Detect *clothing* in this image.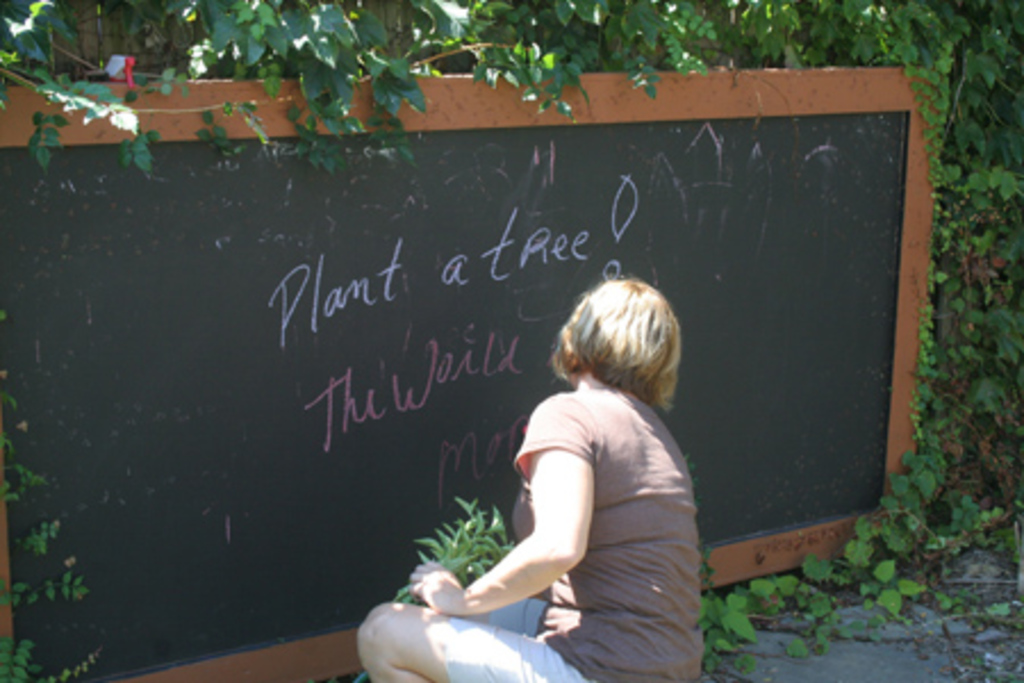
Detection: <bbox>444, 344, 717, 656</bbox>.
